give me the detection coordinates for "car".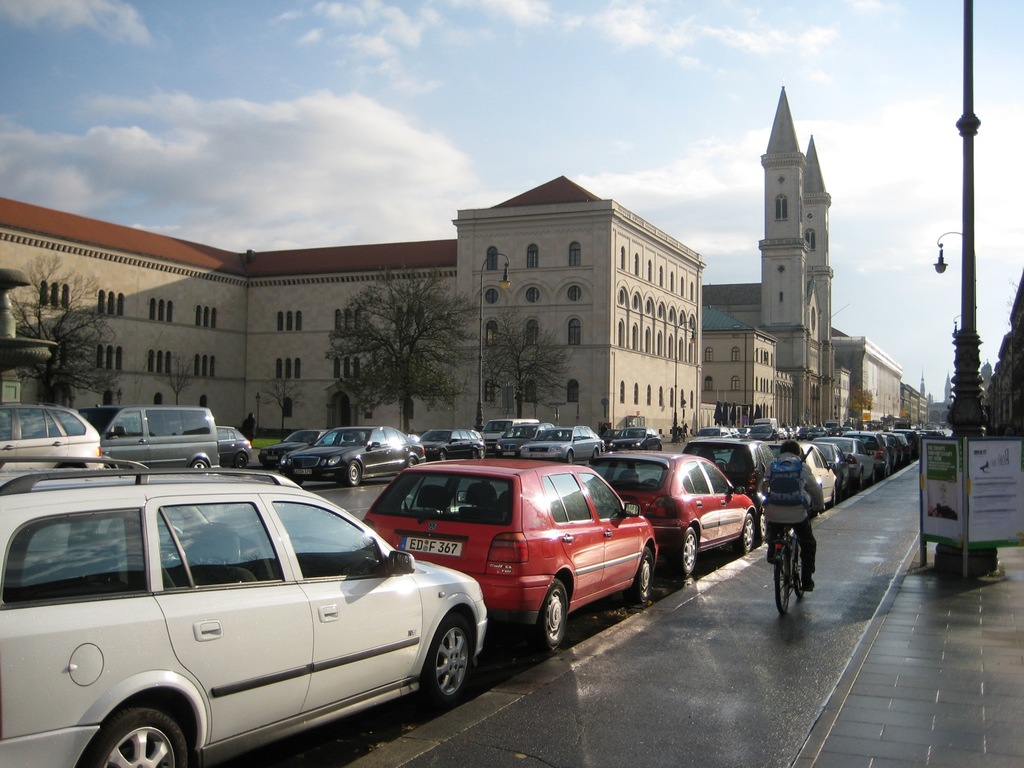
left=282, top=429, right=429, bottom=486.
